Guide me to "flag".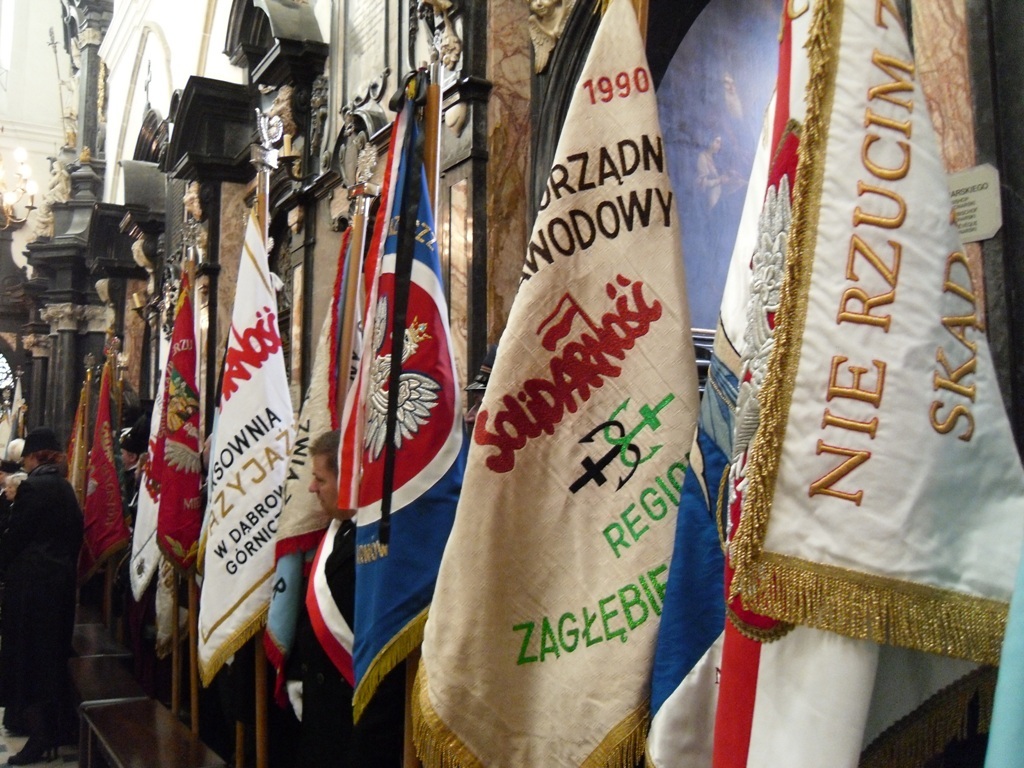
Guidance: crop(138, 236, 197, 568).
